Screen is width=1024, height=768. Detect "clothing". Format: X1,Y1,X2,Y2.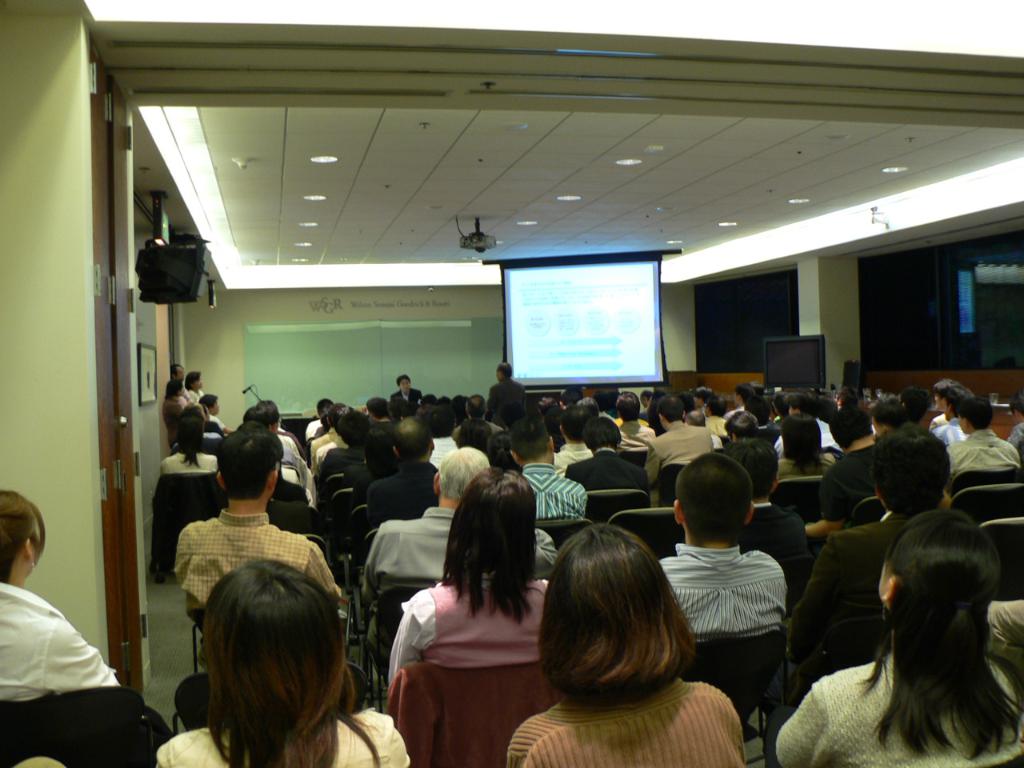
942,421,1021,471.
